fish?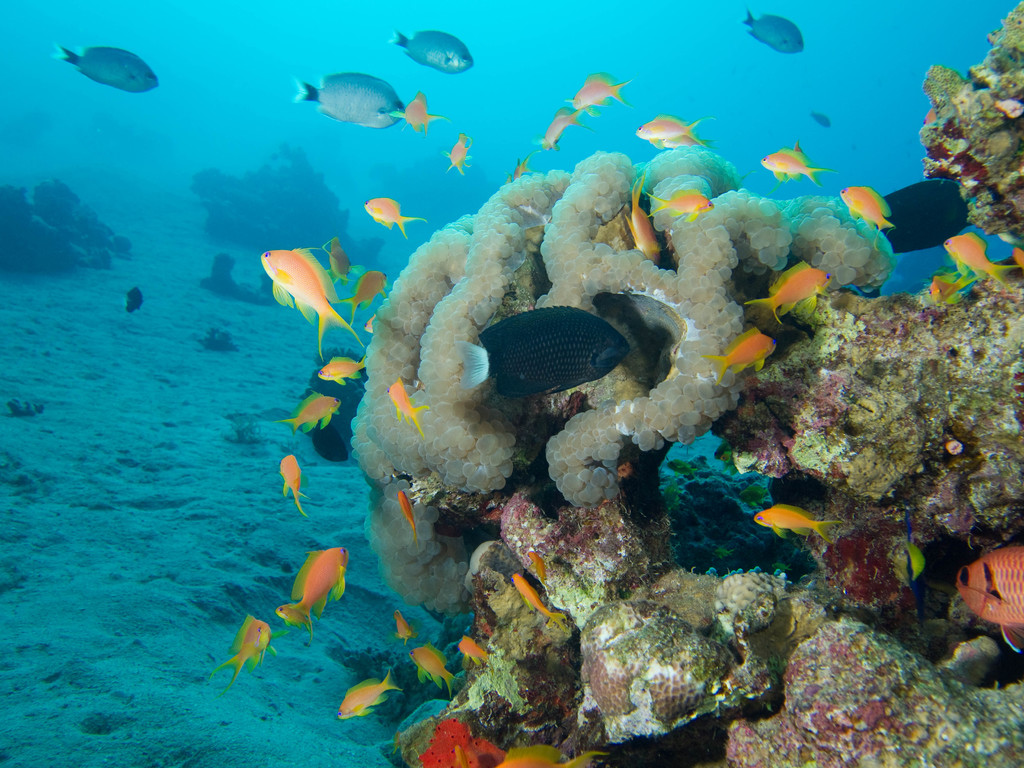
[636,111,712,148]
